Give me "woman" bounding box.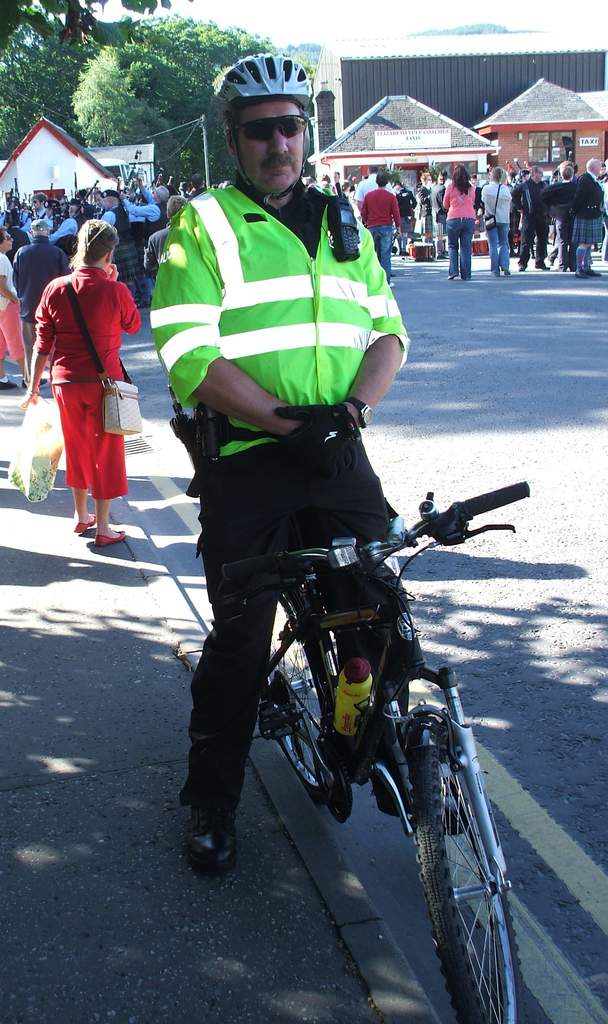
box(478, 165, 514, 279).
